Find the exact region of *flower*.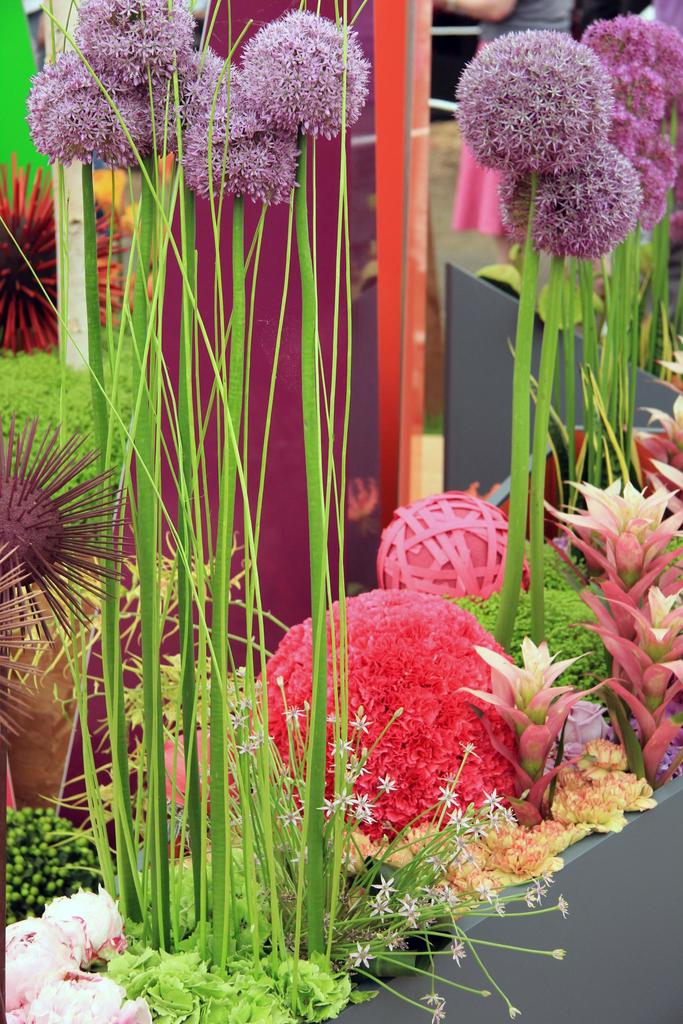
Exact region: BBox(3, 914, 78, 1017).
